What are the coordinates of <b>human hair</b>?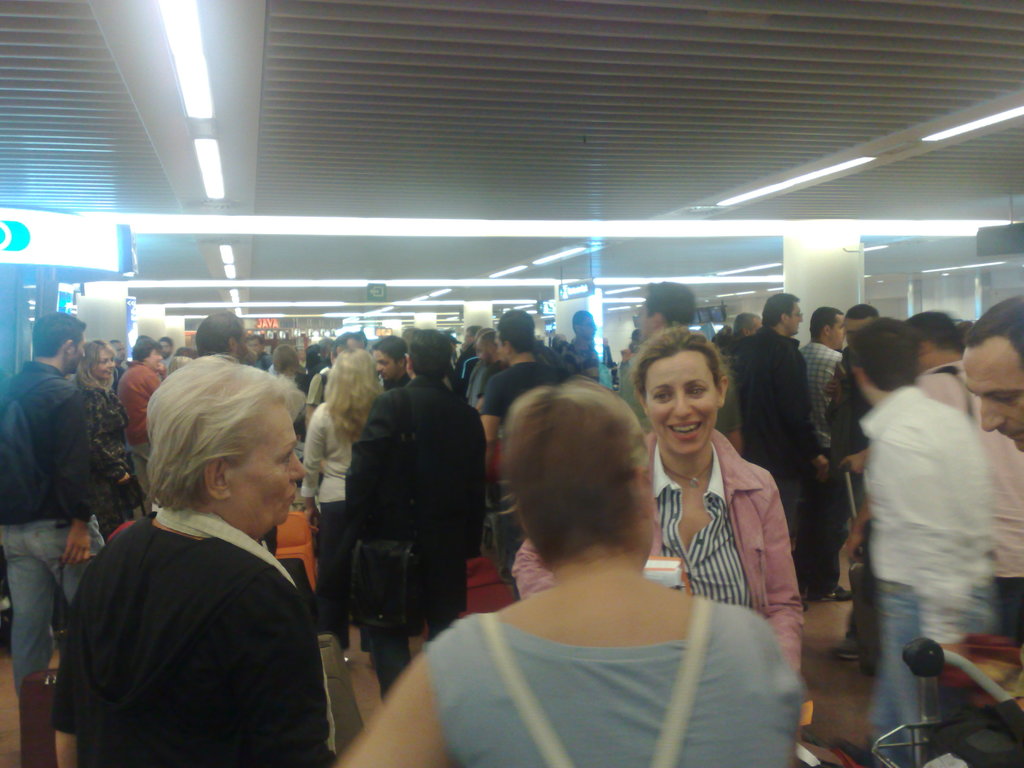
[498, 383, 655, 577].
